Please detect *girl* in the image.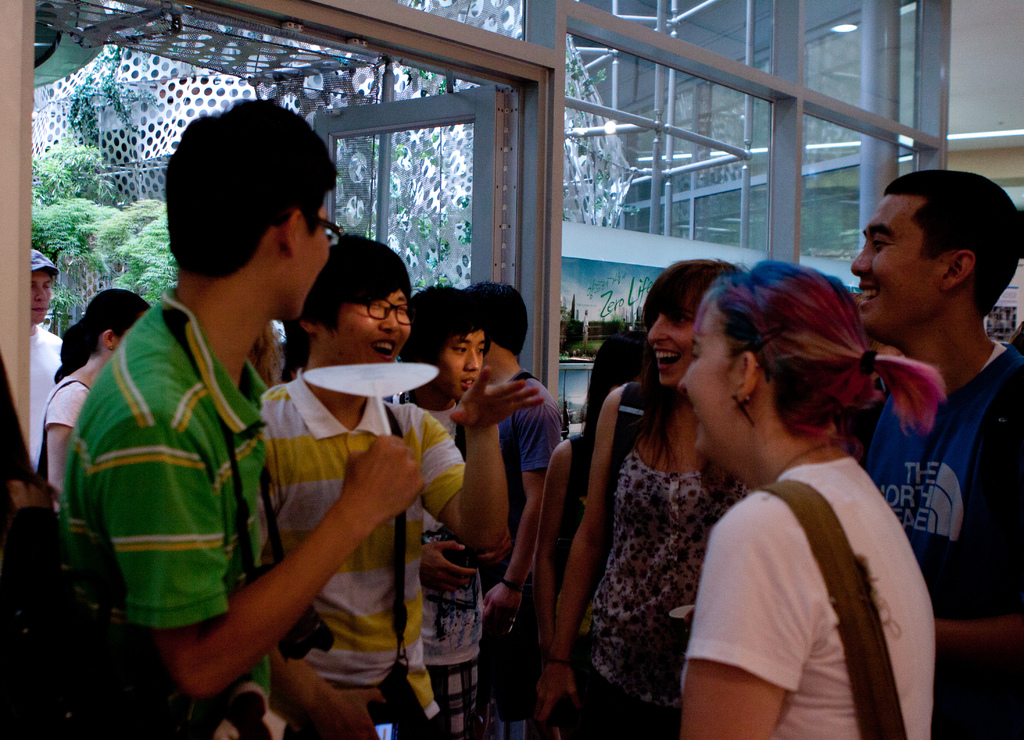
(x1=39, y1=285, x2=153, y2=501).
